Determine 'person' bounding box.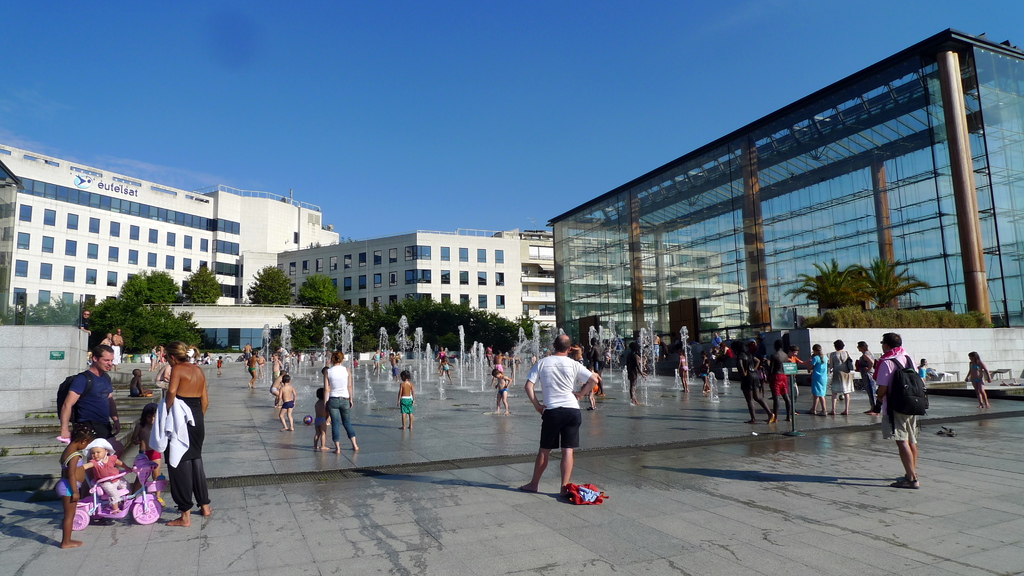
Determined: 321, 351, 361, 454.
